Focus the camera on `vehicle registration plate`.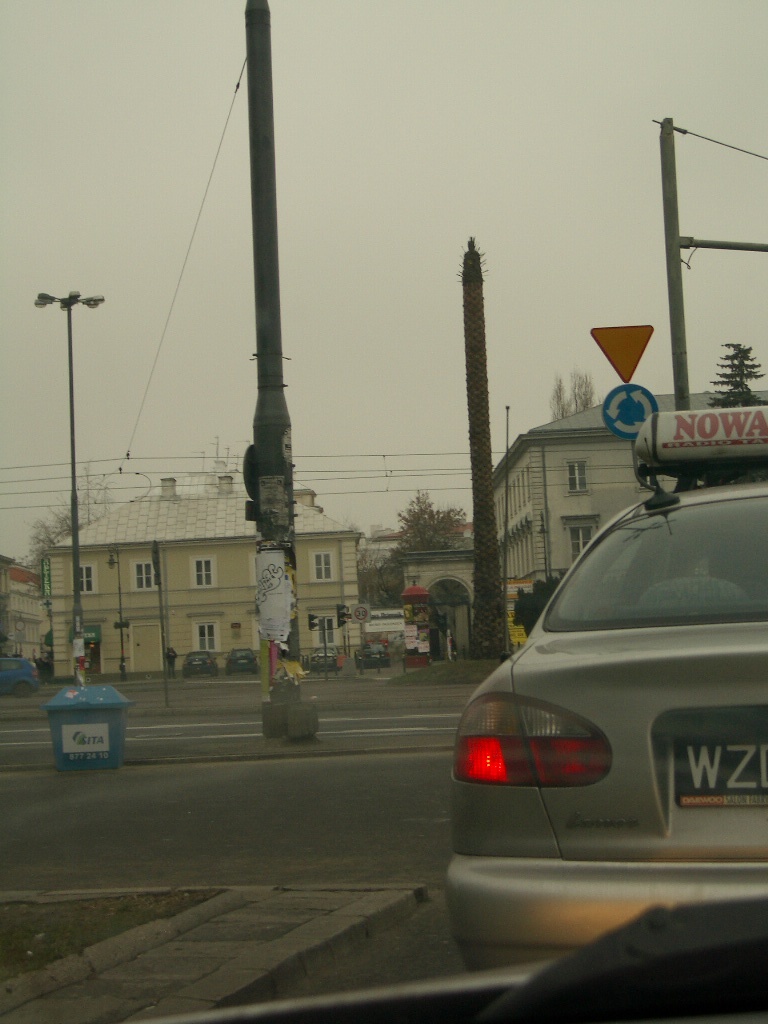
Focus region: x1=671 y1=732 x2=767 y2=808.
